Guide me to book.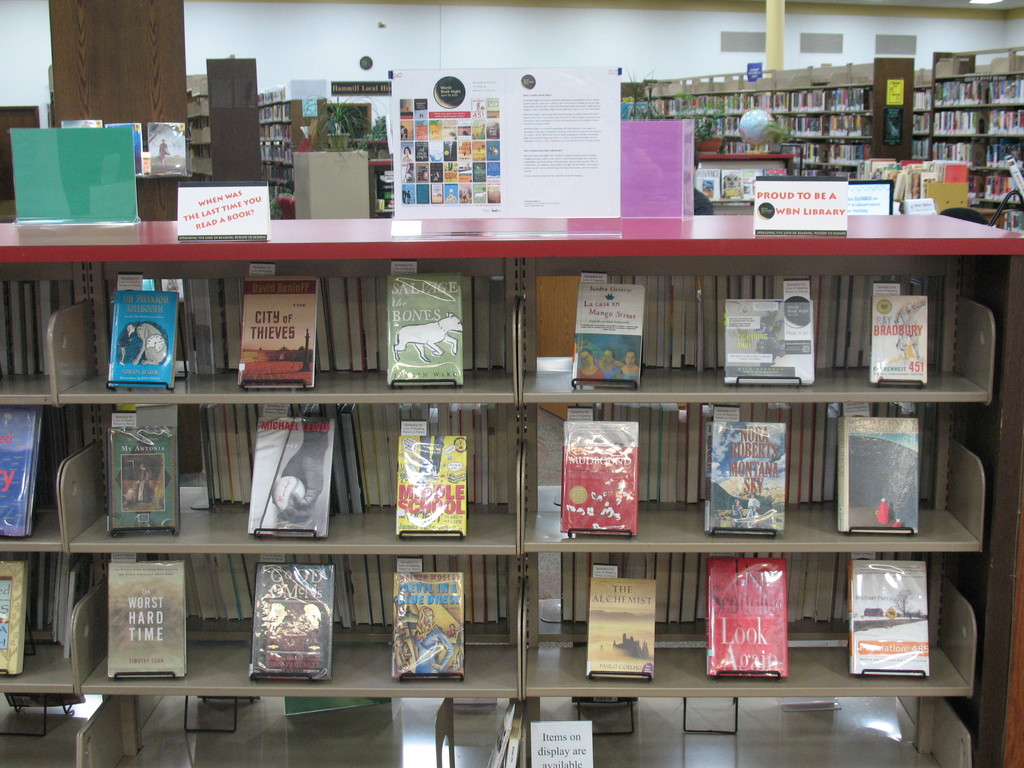
Guidance: {"left": 147, "top": 123, "right": 186, "bottom": 177}.
